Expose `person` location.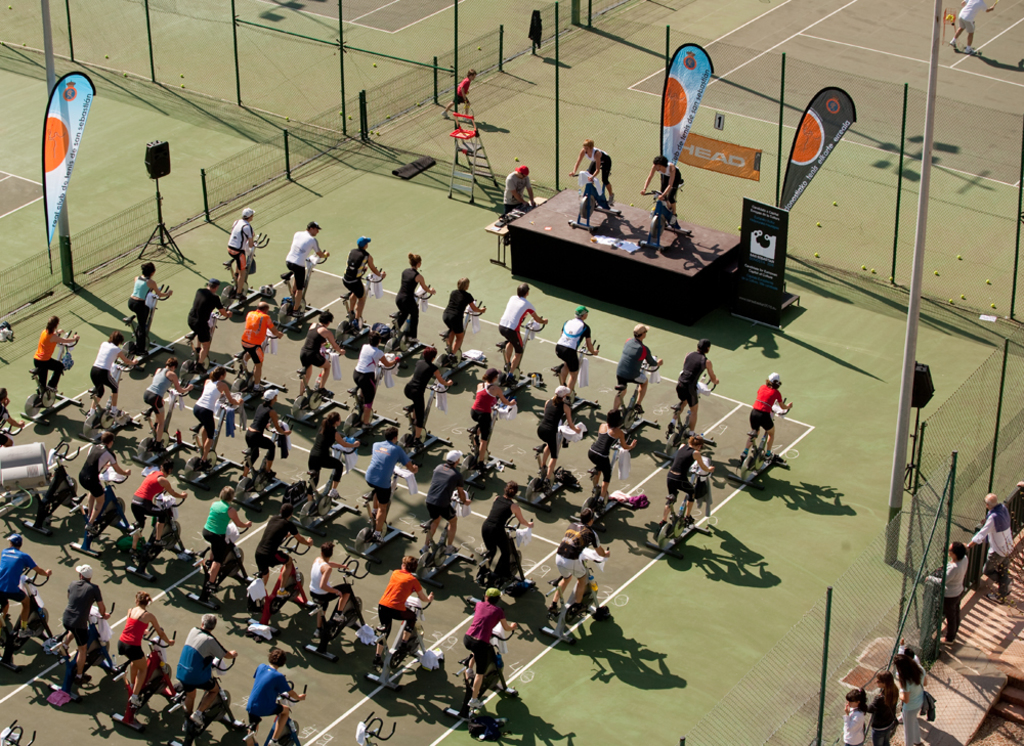
Exposed at crop(127, 455, 188, 554).
